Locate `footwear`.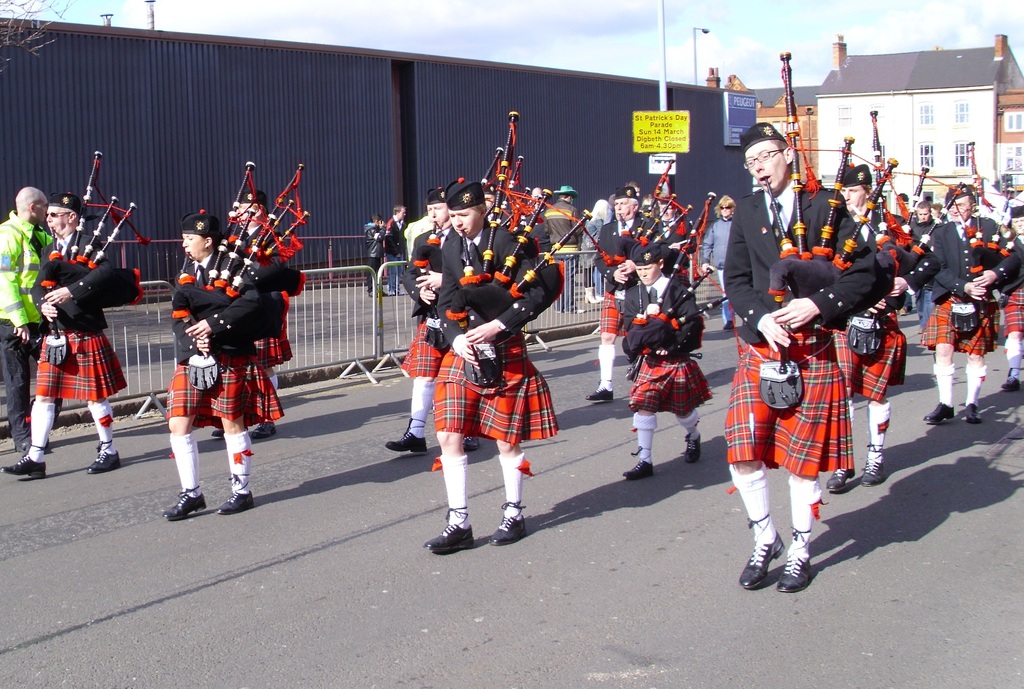
Bounding box: <region>828, 465, 854, 489</region>.
